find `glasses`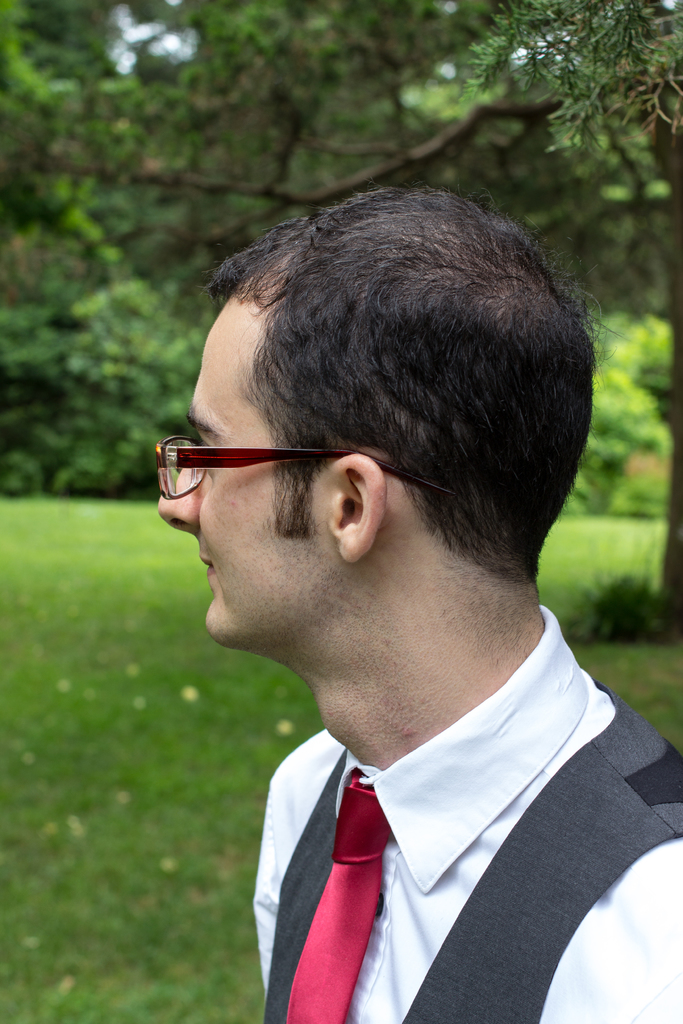
box(144, 438, 458, 506)
